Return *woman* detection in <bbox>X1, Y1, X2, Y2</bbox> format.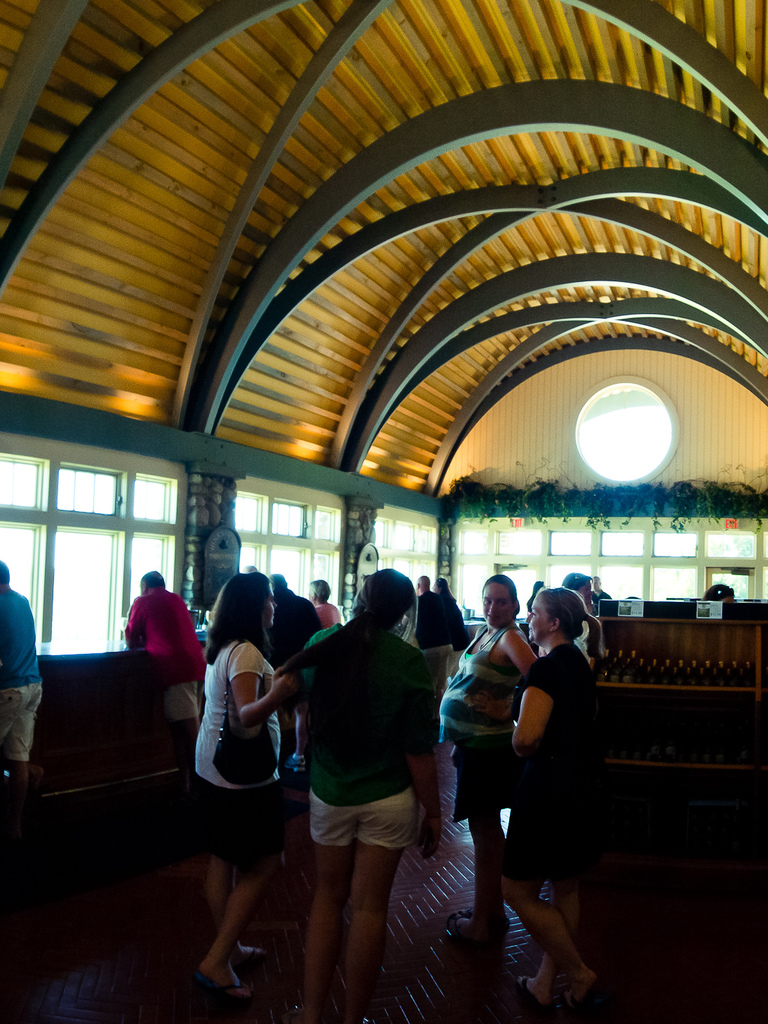
<bbox>494, 580, 606, 1023</bbox>.
